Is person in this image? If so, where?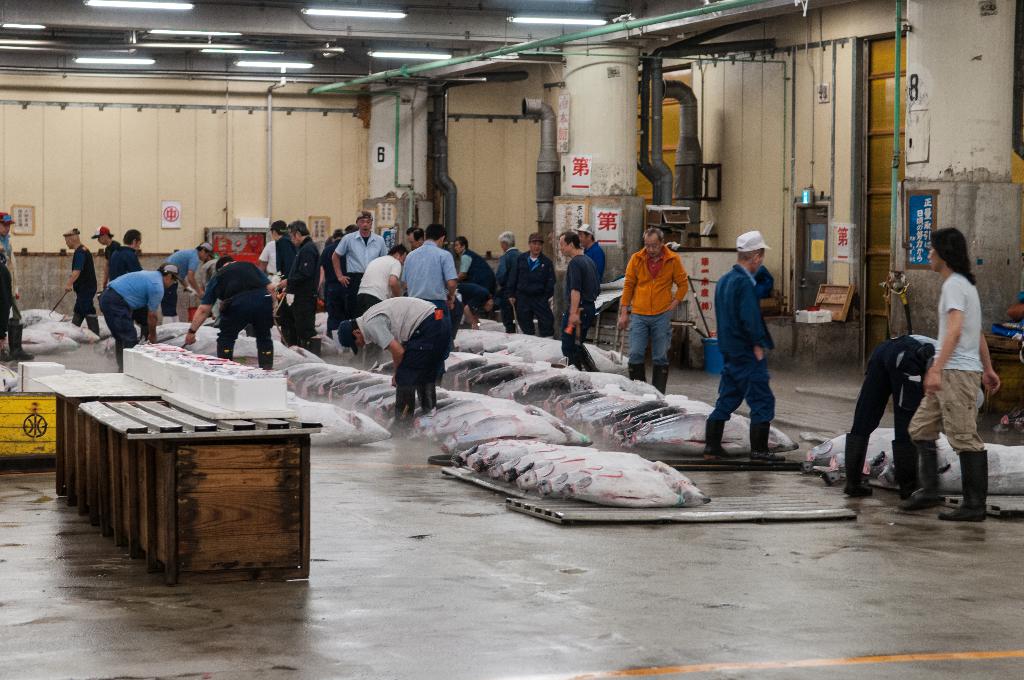
Yes, at box(701, 227, 786, 465).
